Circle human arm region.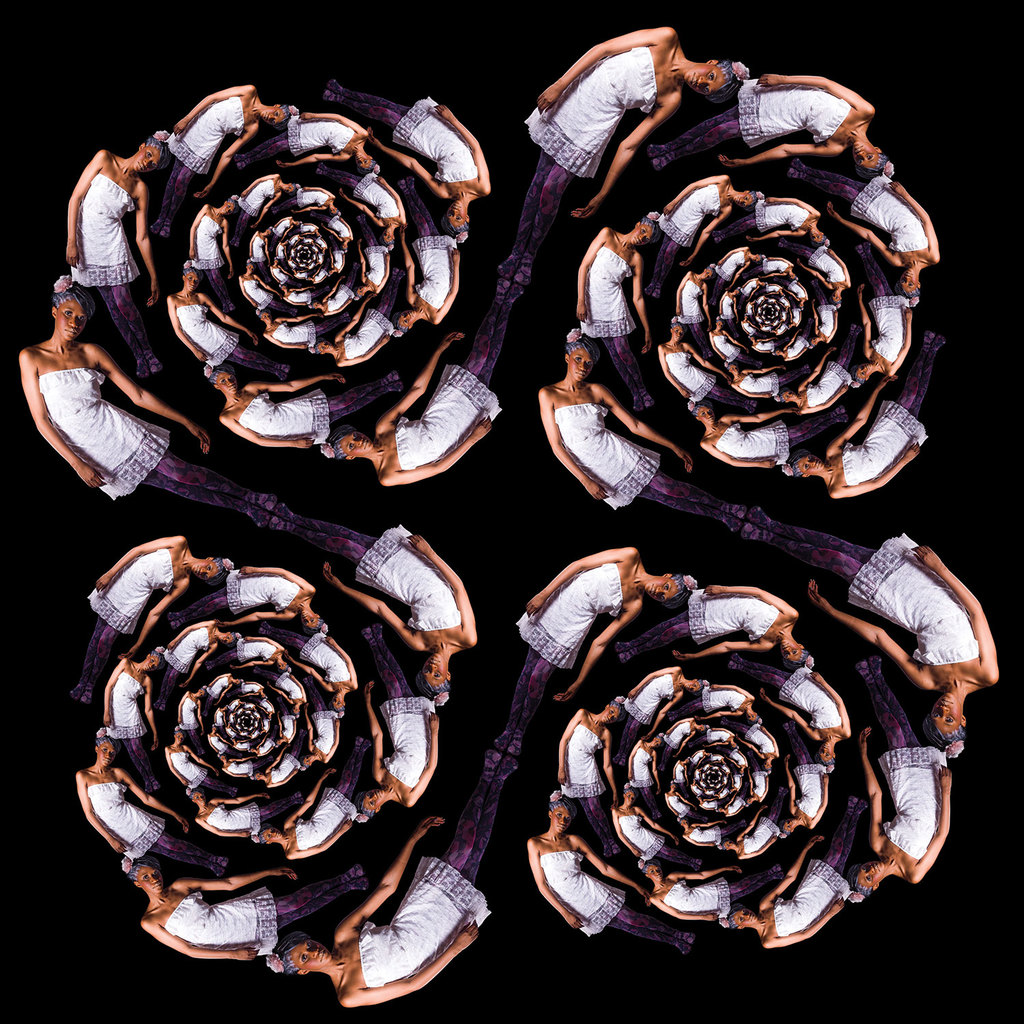
Region: [left=571, top=100, right=677, bottom=221].
